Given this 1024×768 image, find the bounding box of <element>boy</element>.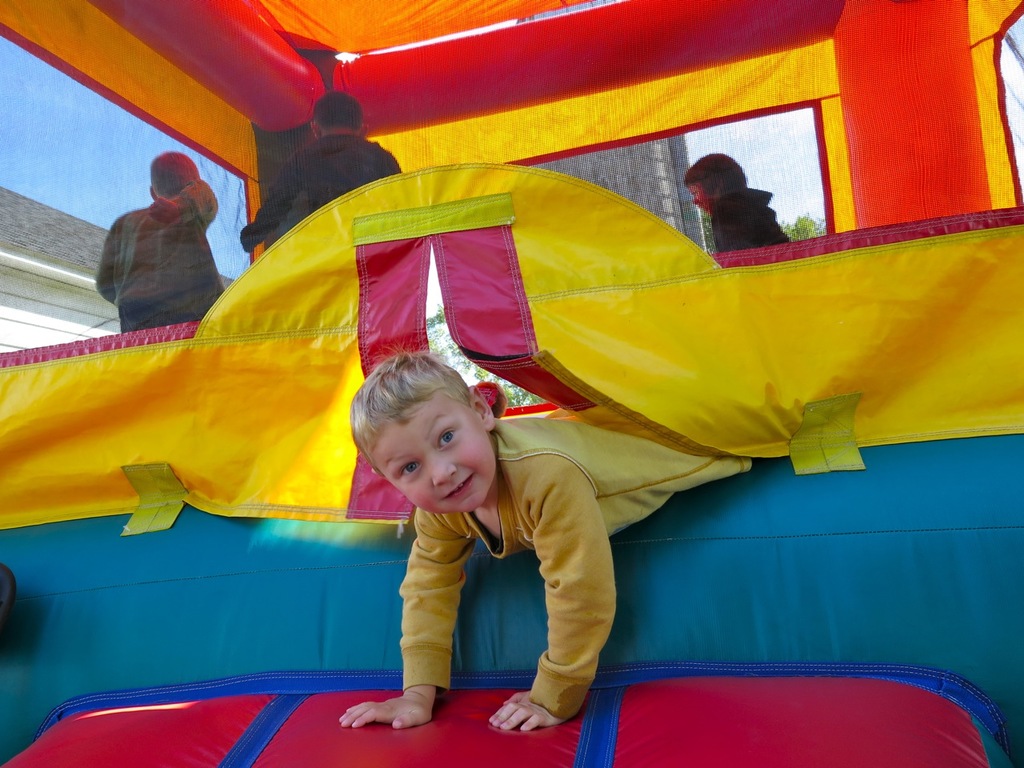
box=[91, 149, 222, 332].
